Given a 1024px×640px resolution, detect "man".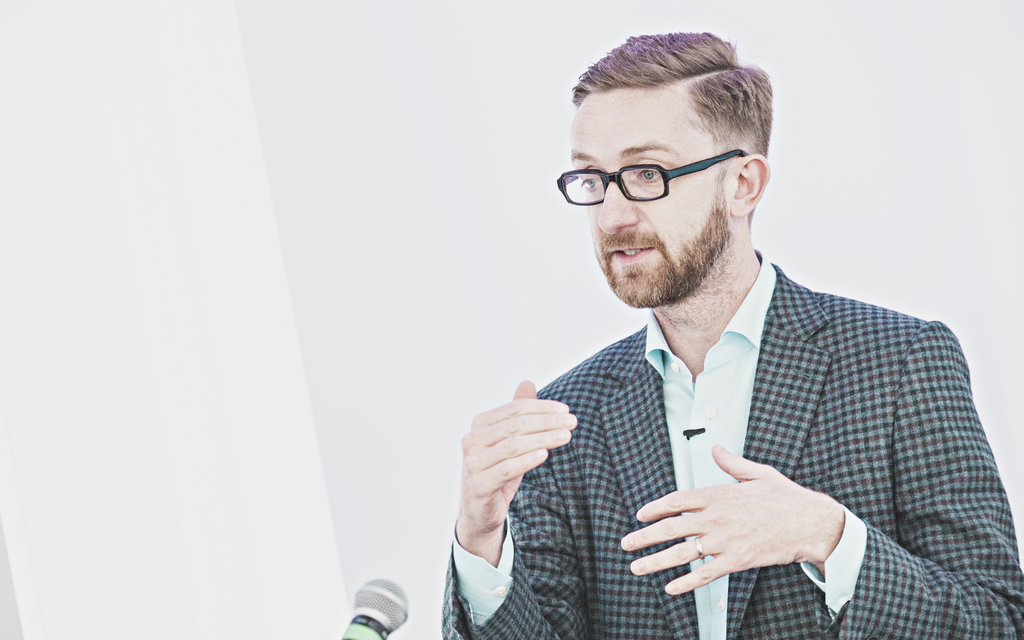
<bbox>455, 53, 989, 629</bbox>.
